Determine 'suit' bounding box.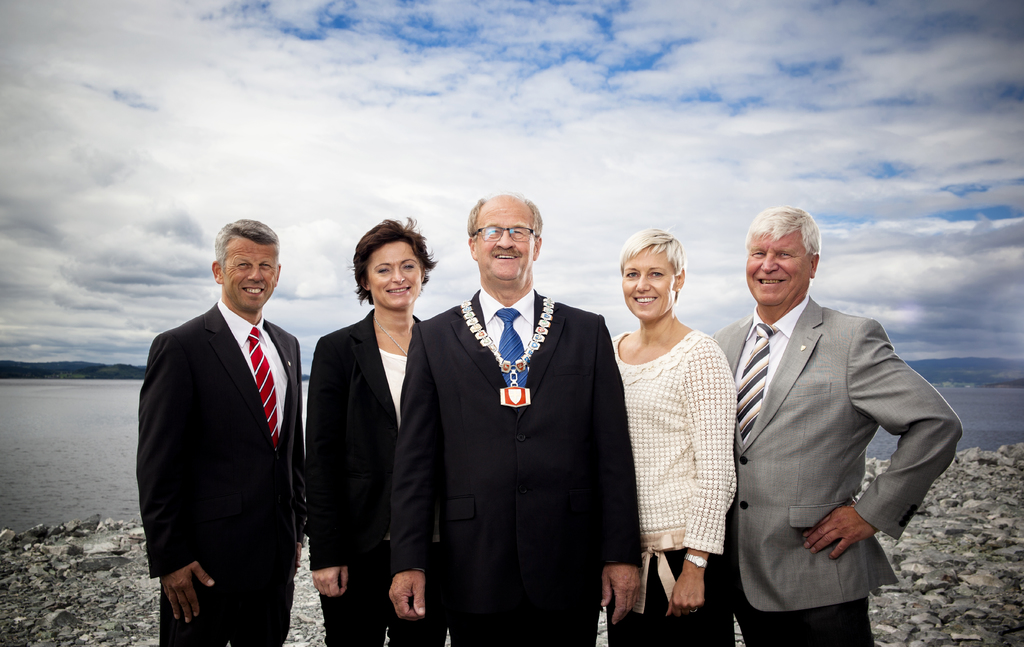
Determined: 132 220 317 642.
